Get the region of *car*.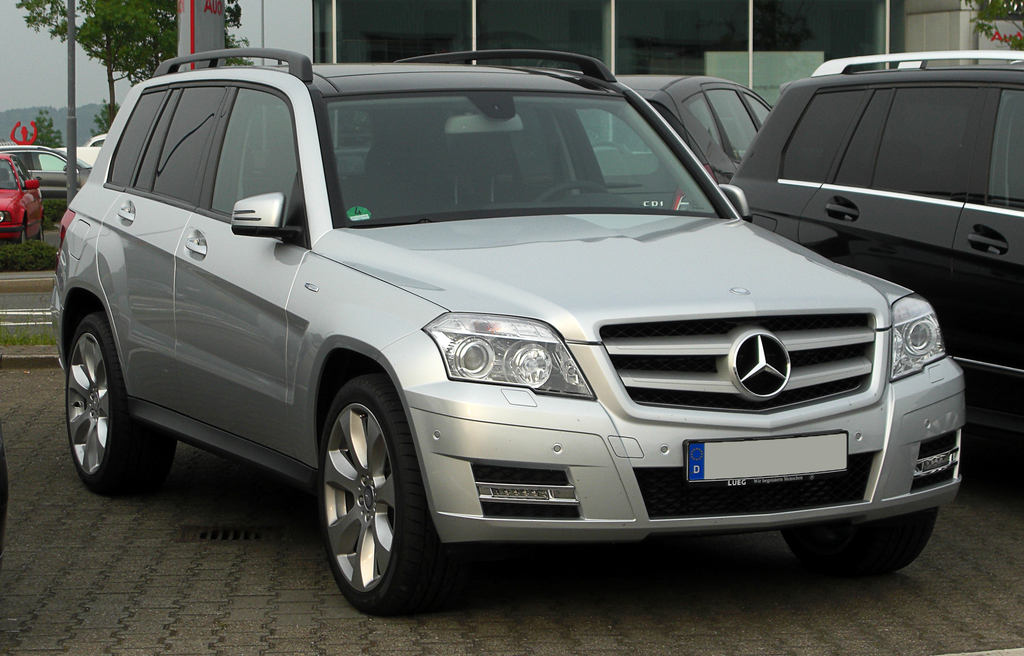
rect(0, 440, 8, 559).
